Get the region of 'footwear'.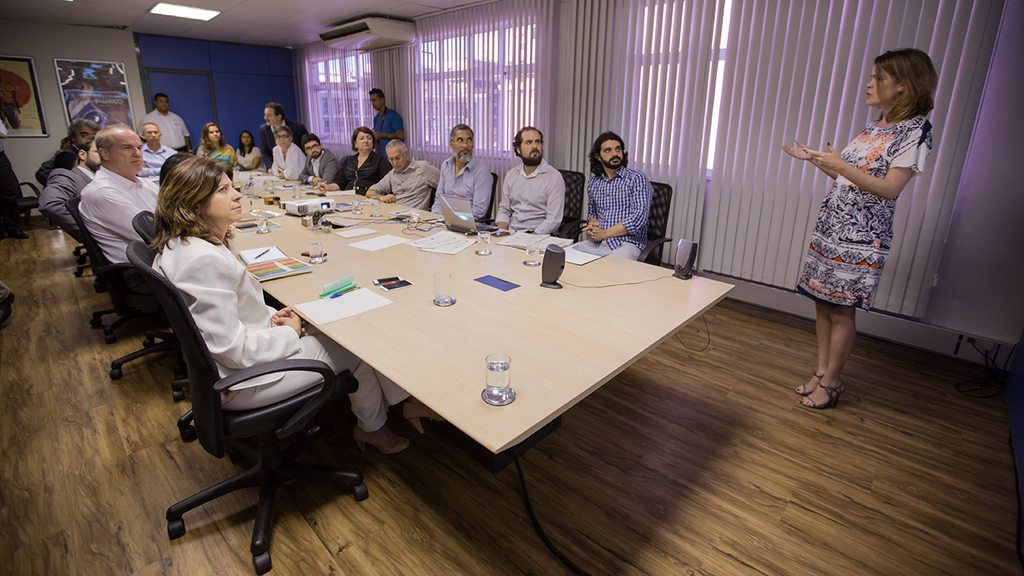
l=792, t=370, r=822, b=399.
